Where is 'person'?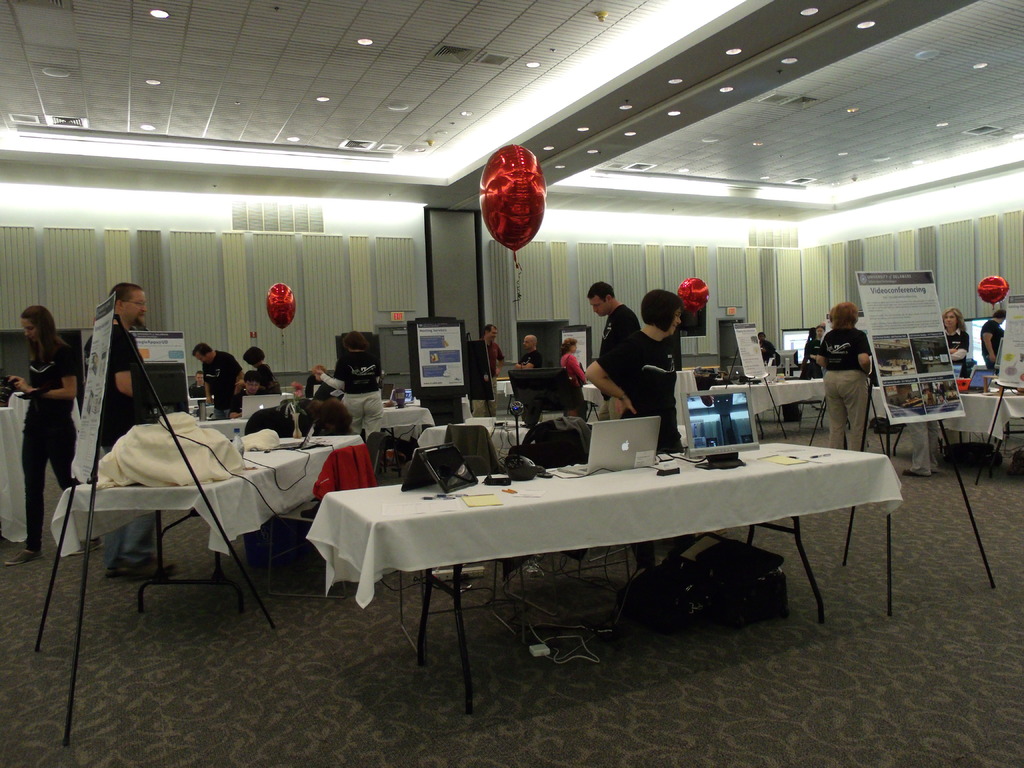
locate(821, 306, 877, 461).
